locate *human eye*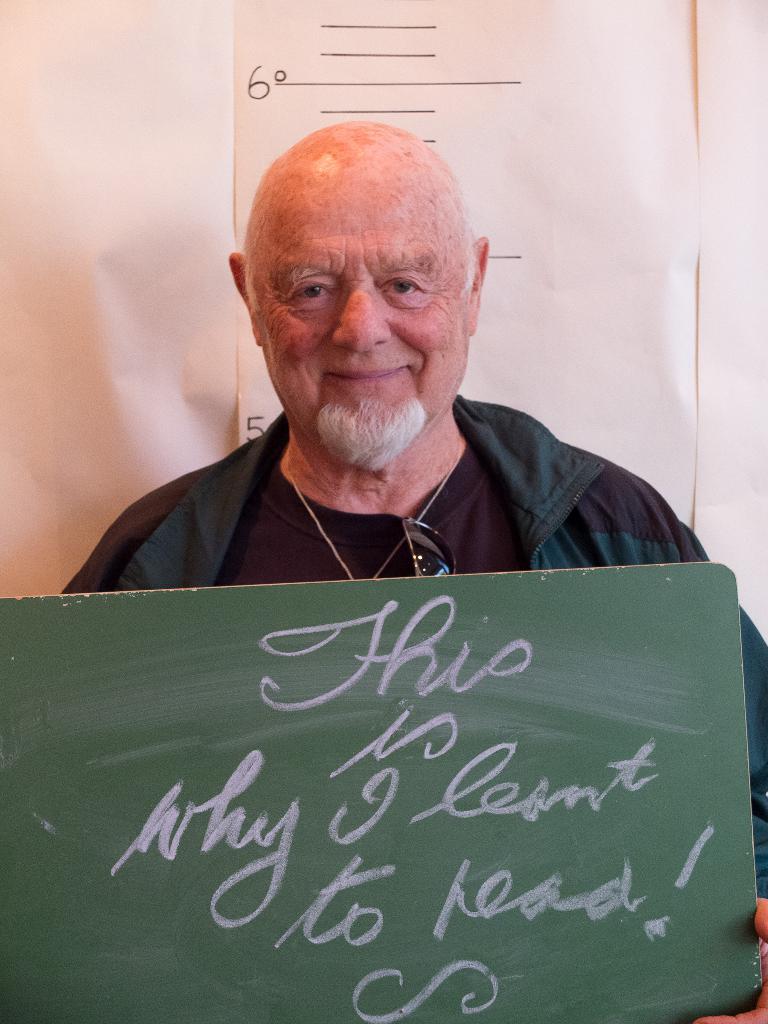
[left=373, top=267, right=432, bottom=312]
